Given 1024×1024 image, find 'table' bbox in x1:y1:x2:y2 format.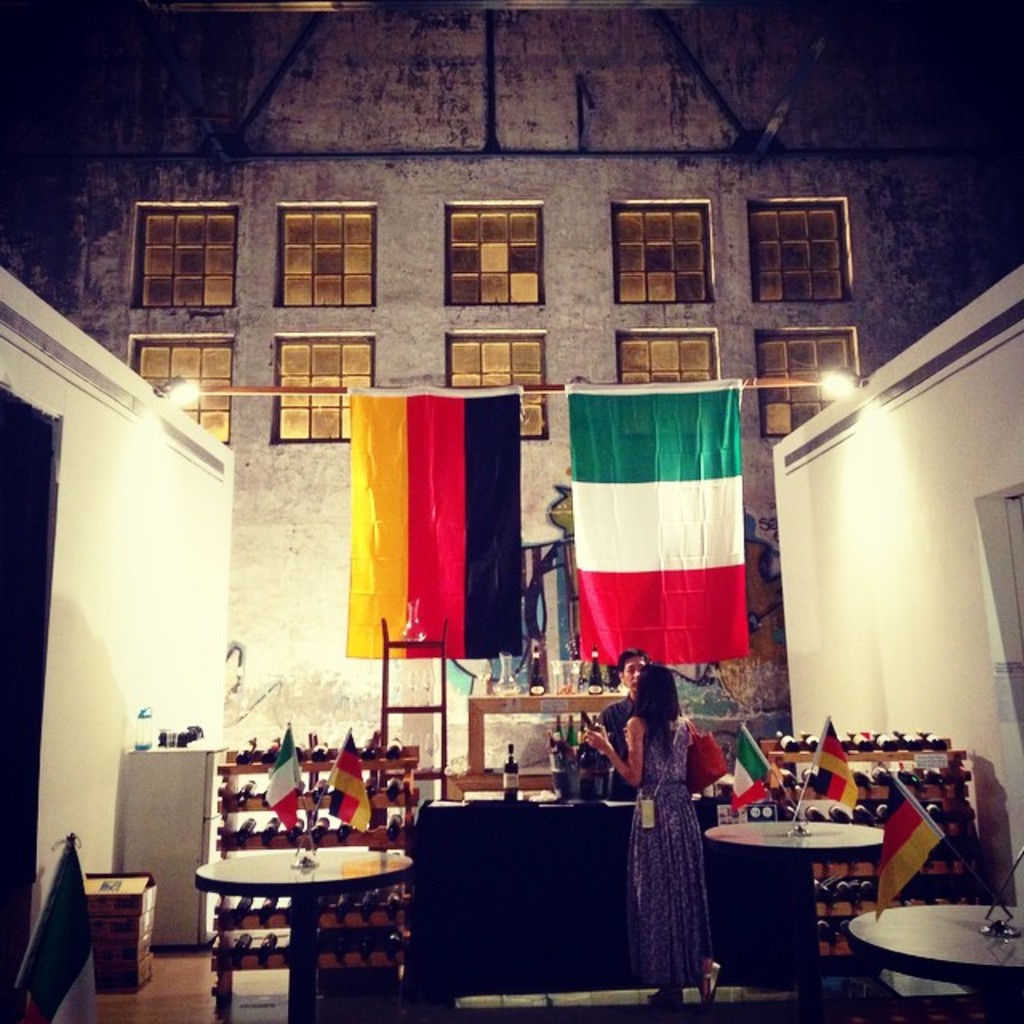
283:794:955:992.
